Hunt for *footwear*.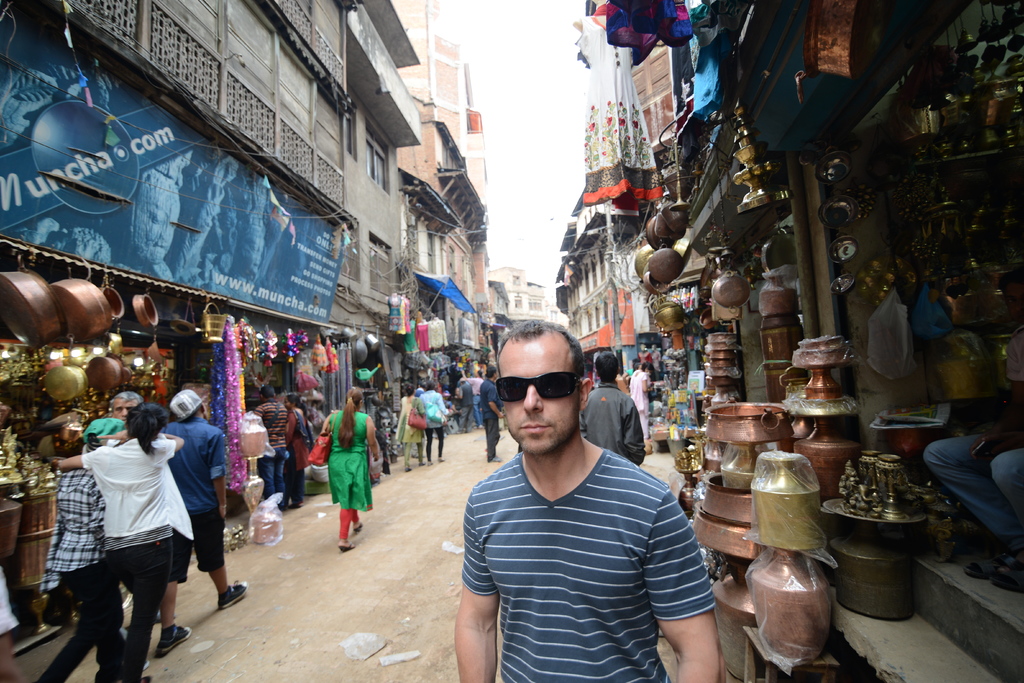
Hunted down at crop(155, 625, 193, 656).
